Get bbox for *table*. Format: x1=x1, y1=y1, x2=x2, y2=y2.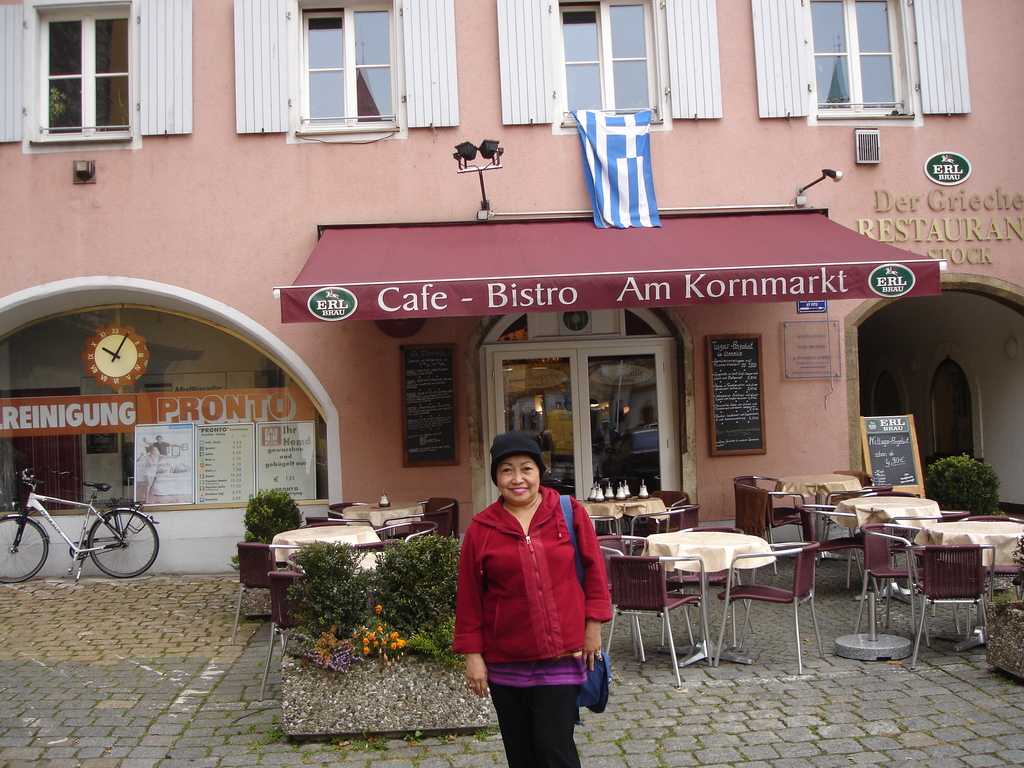
x1=773, y1=474, x2=863, y2=524.
